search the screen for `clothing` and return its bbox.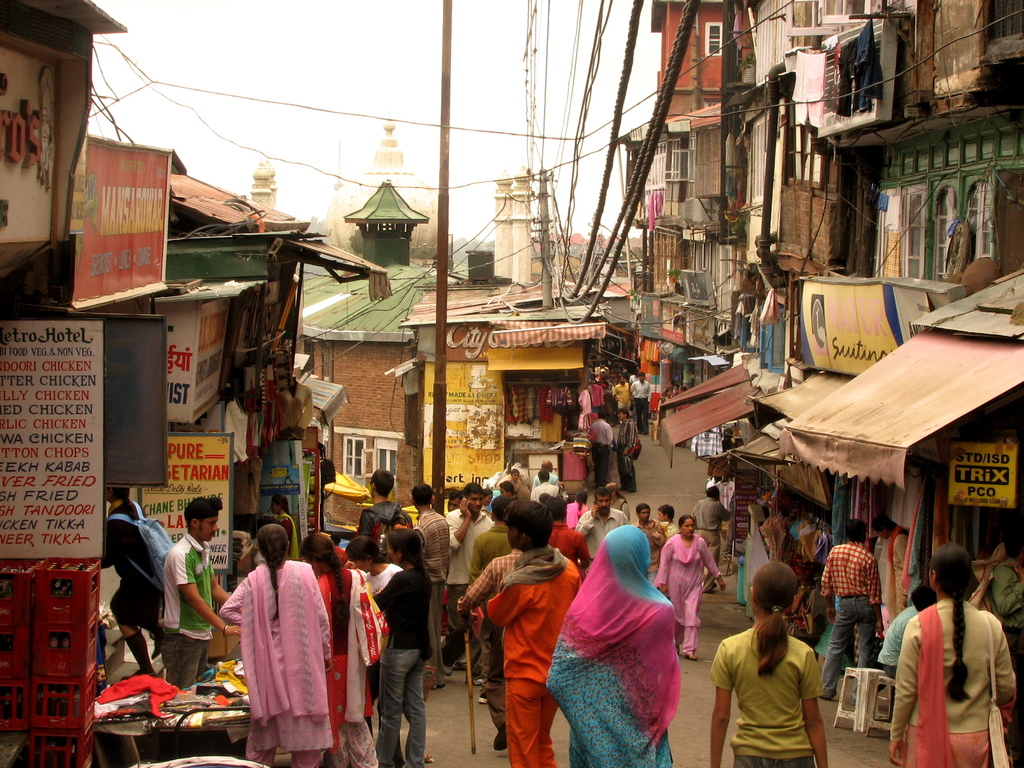
Found: (left=568, top=500, right=585, bottom=522).
